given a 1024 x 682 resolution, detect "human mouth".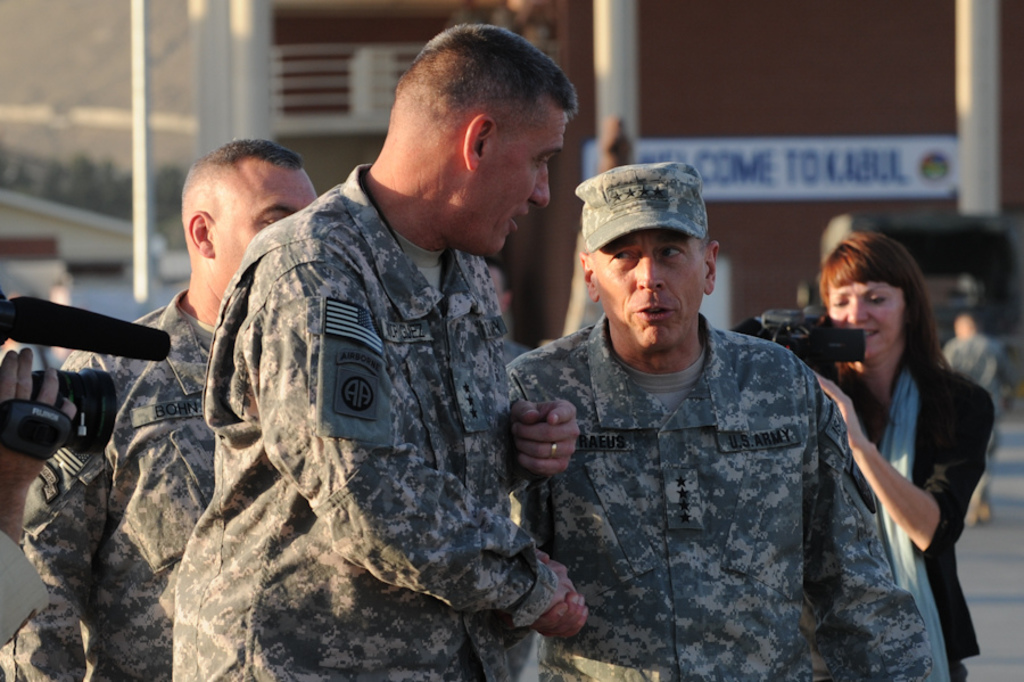
BBox(510, 212, 532, 230).
